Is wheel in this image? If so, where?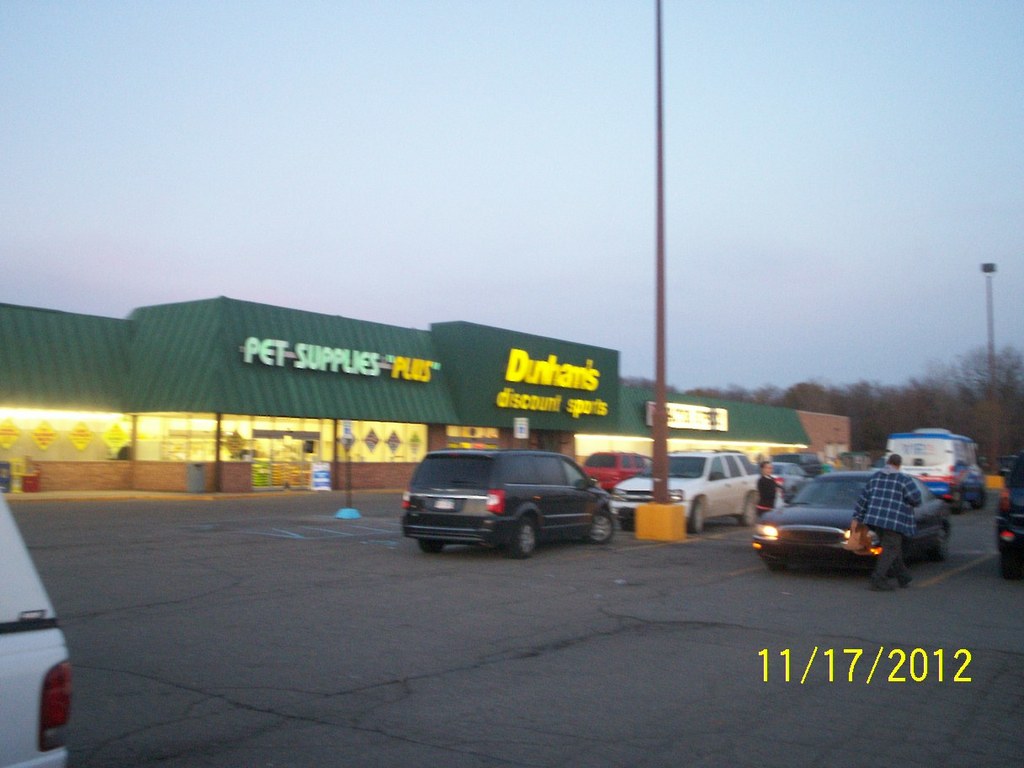
Yes, at [1000, 553, 1022, 581].
